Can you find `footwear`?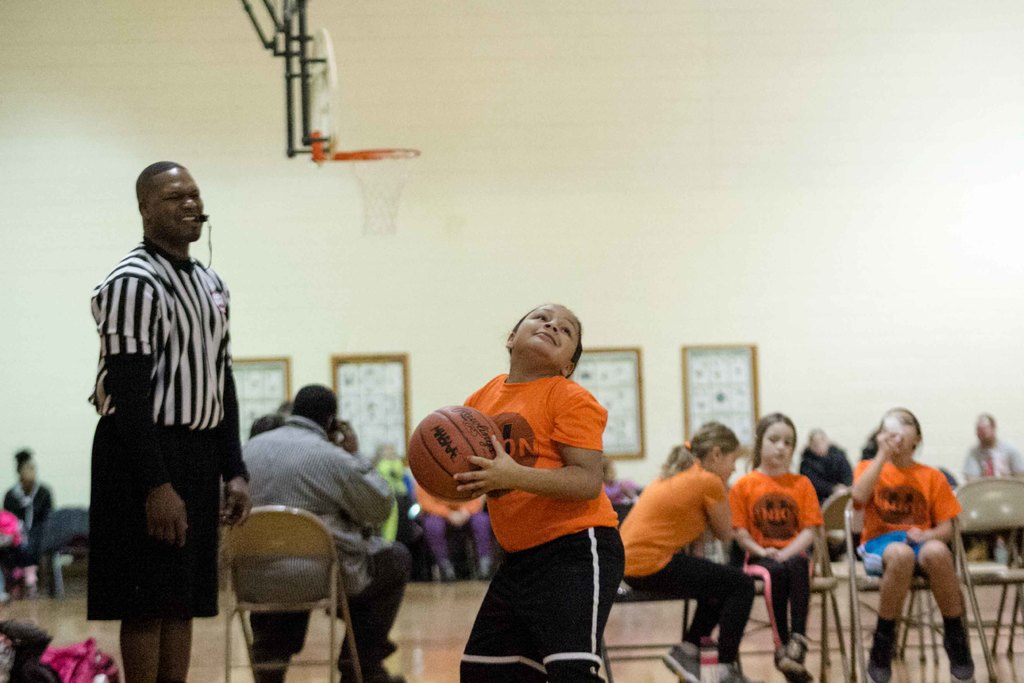
Yes, bounding box: 433, 562, 462, 586.
